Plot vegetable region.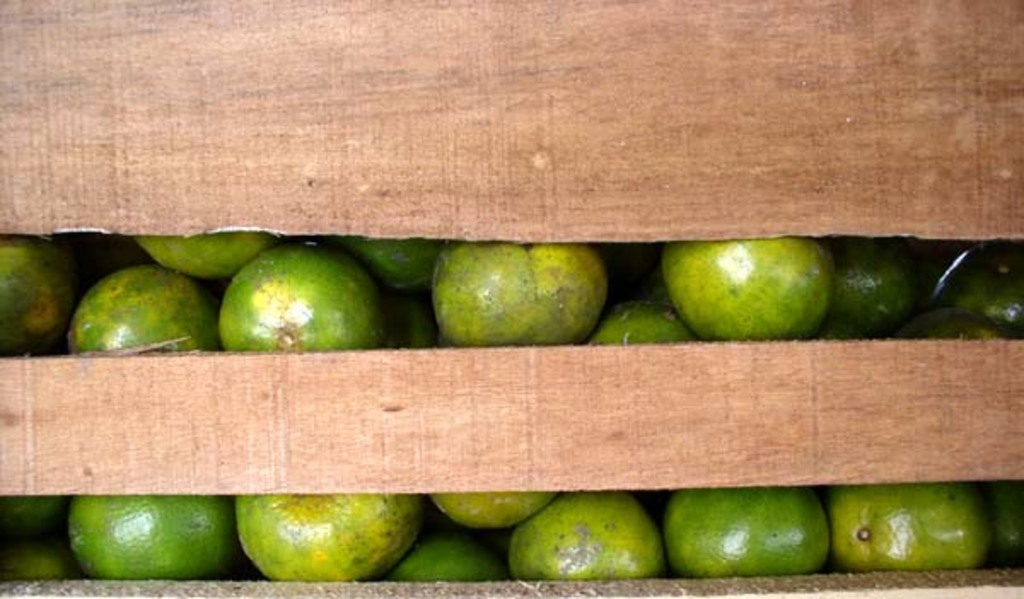
Plotted at rect(669, 229, 847, 353).
